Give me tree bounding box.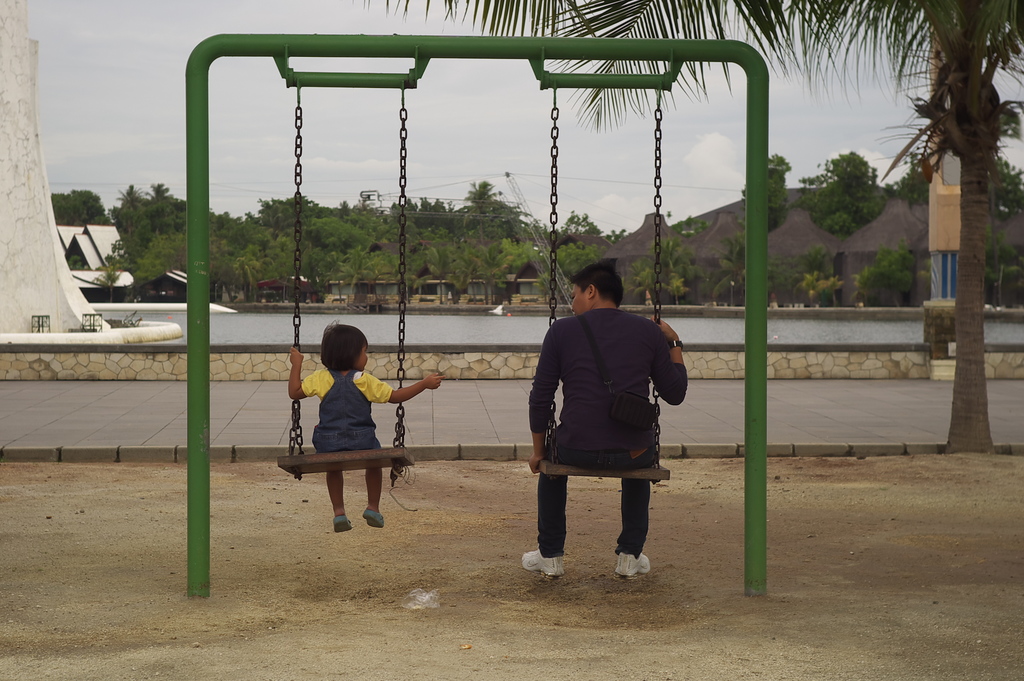
box=[360, 0, 1023, 453].
